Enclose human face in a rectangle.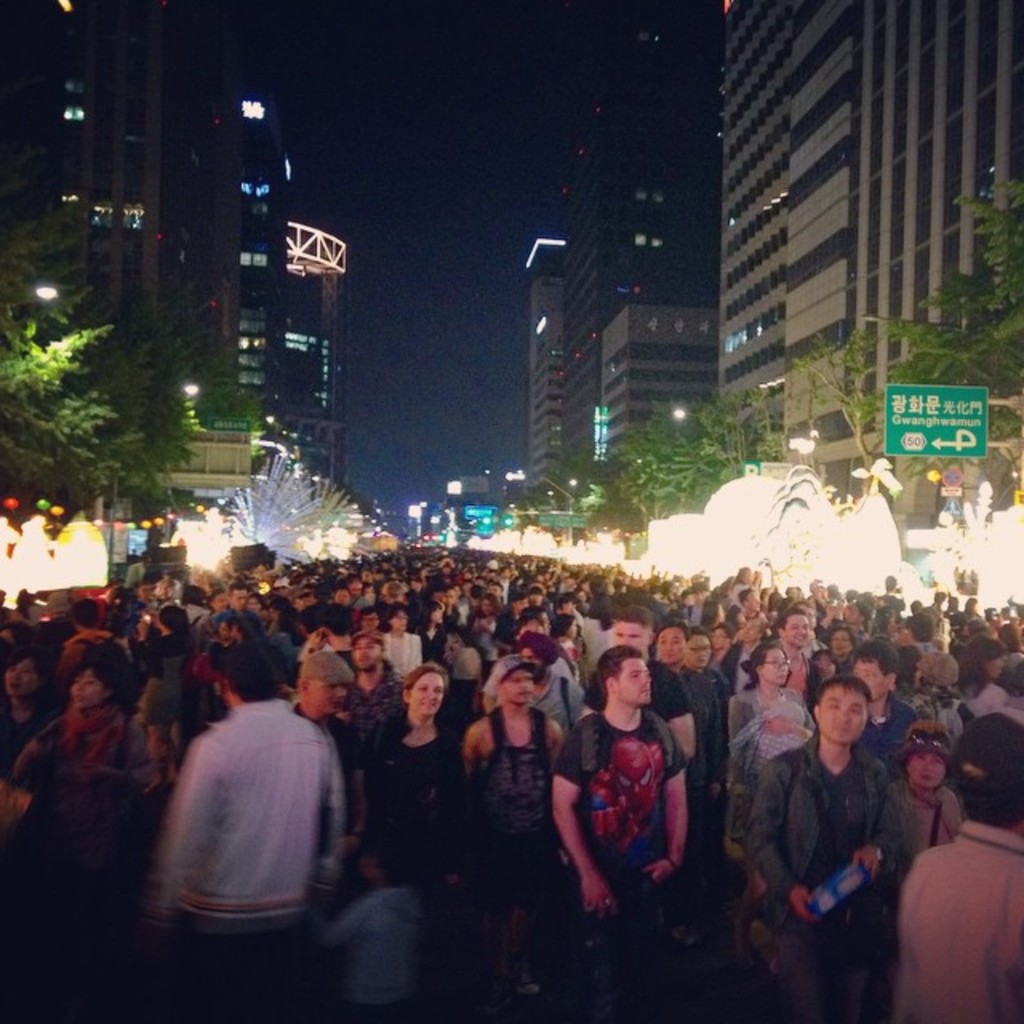
x1=686 y1=637 x2=707 y2=672.
